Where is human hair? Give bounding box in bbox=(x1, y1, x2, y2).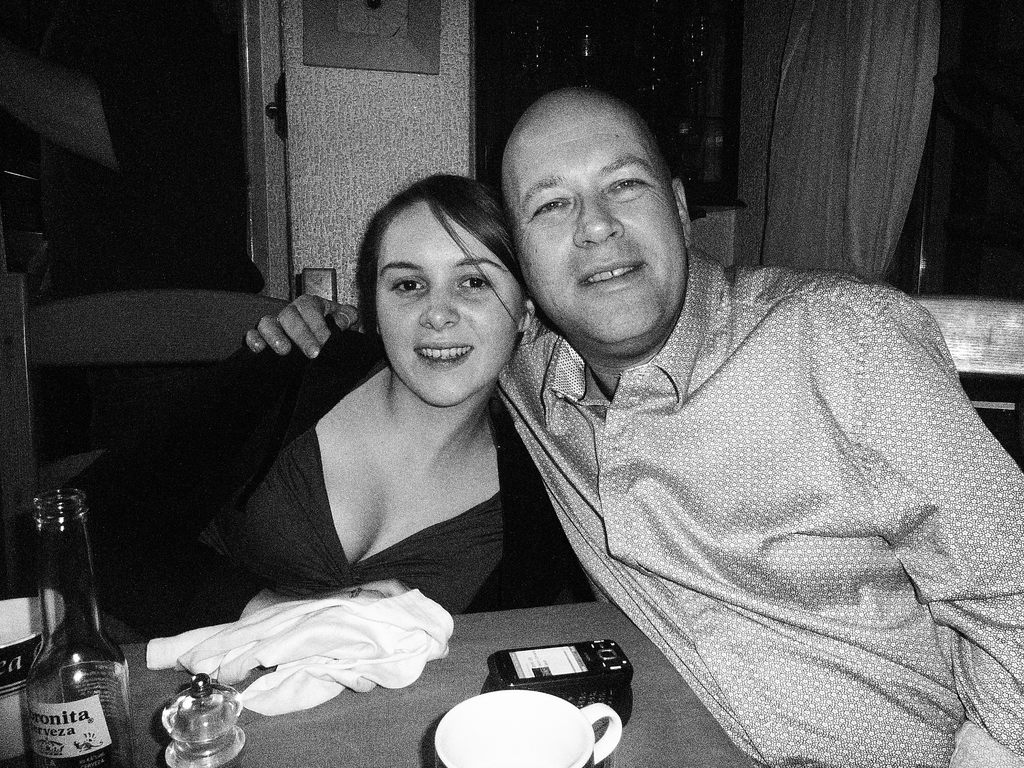
bbox=(352, 171, 532, 340).
